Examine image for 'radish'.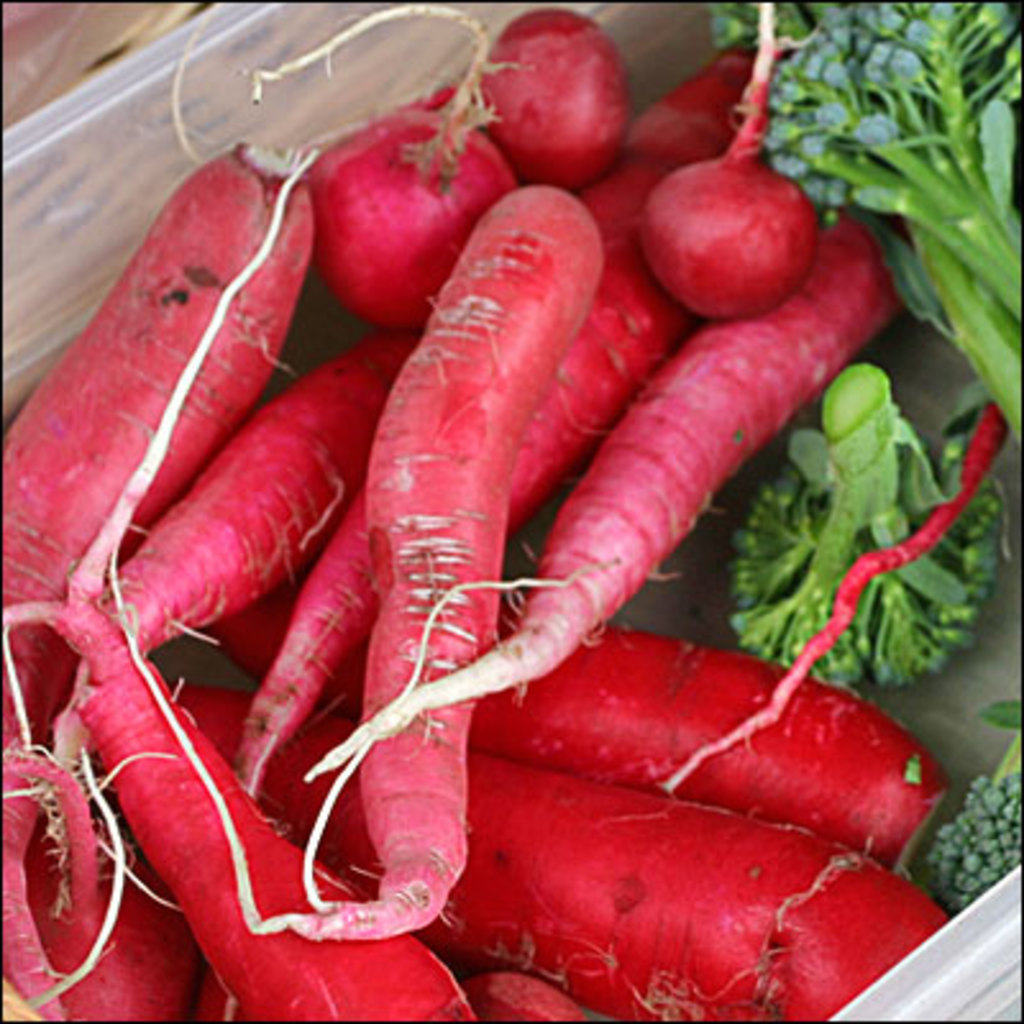
Examination result: 0 148 471 1021.
